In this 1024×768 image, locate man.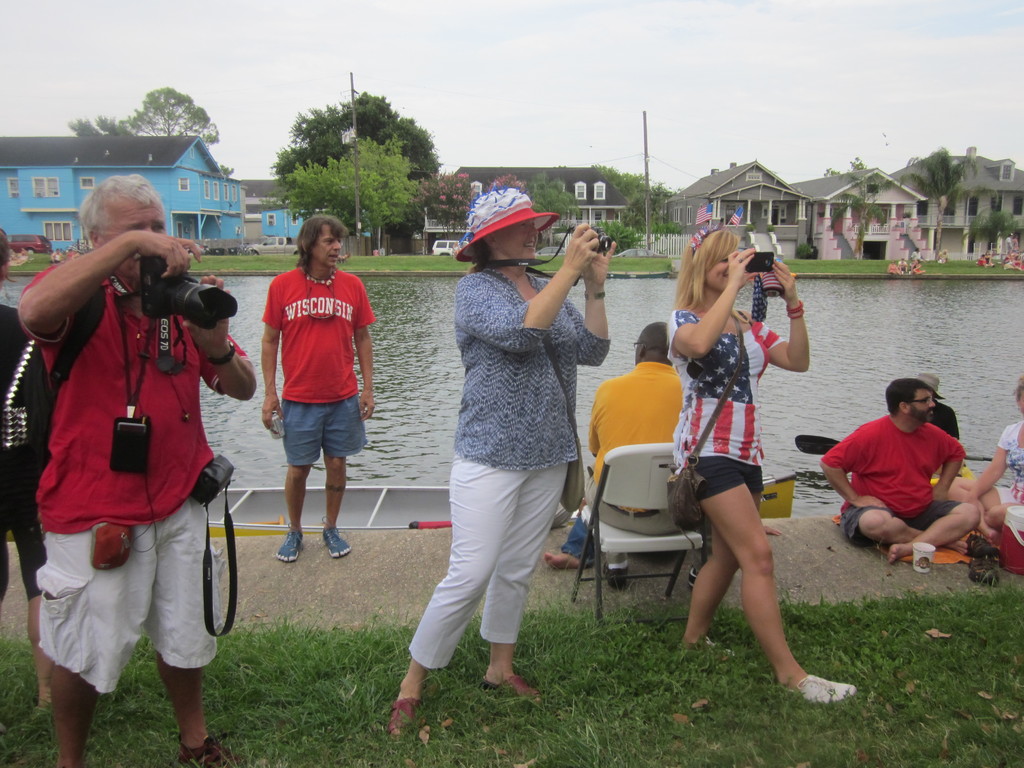
Bounding box: (586,320,687,584).
